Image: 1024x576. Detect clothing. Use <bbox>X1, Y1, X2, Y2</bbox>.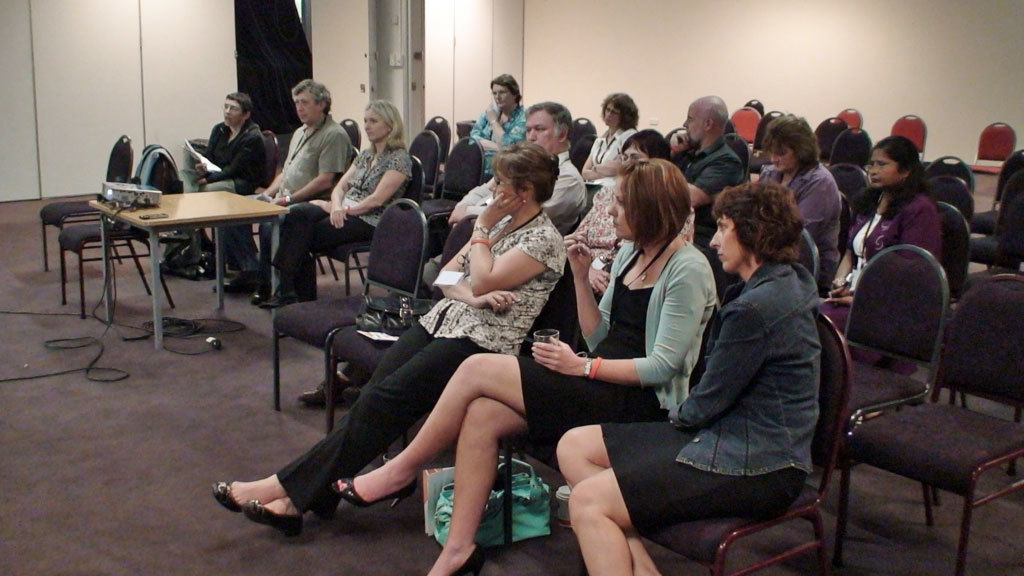
<bbox>222, 120, 353, 277</bbox>.
